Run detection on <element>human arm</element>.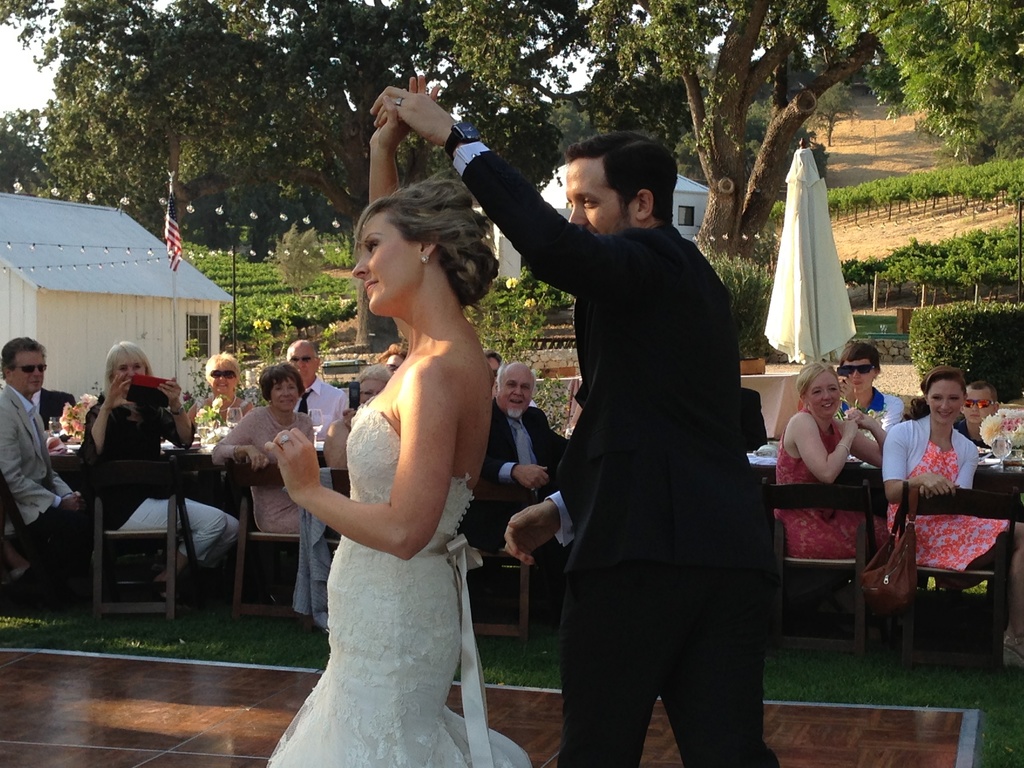
Result: locate(266, 376, 456, 563).
